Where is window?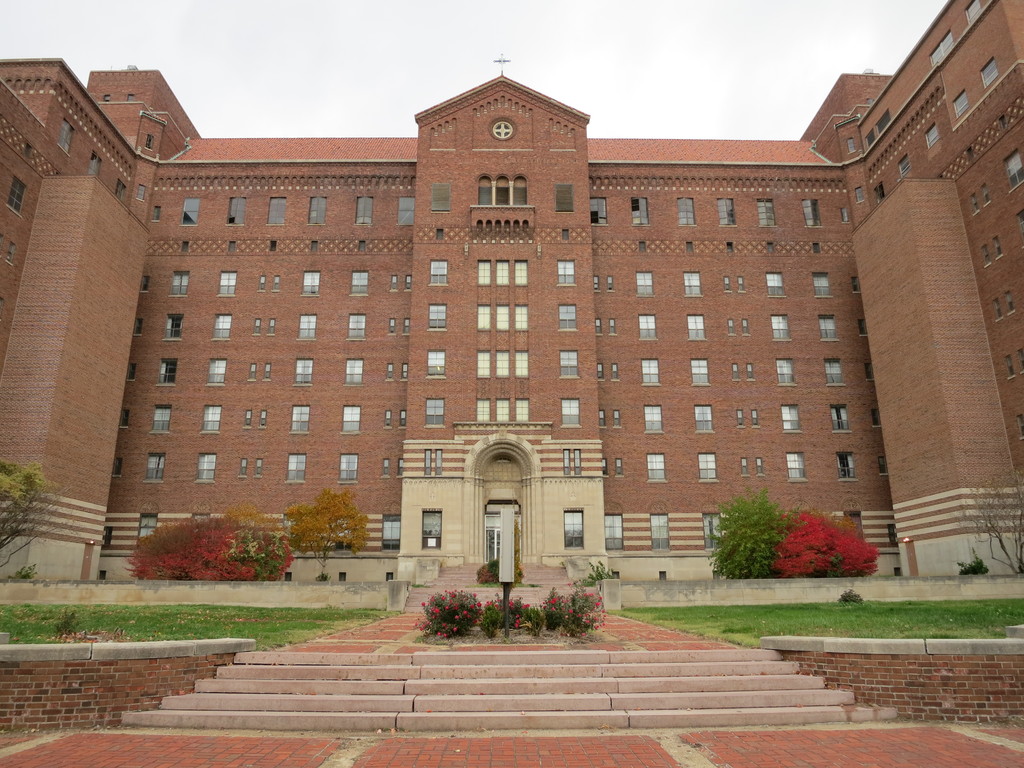
[775,356,797,388].
